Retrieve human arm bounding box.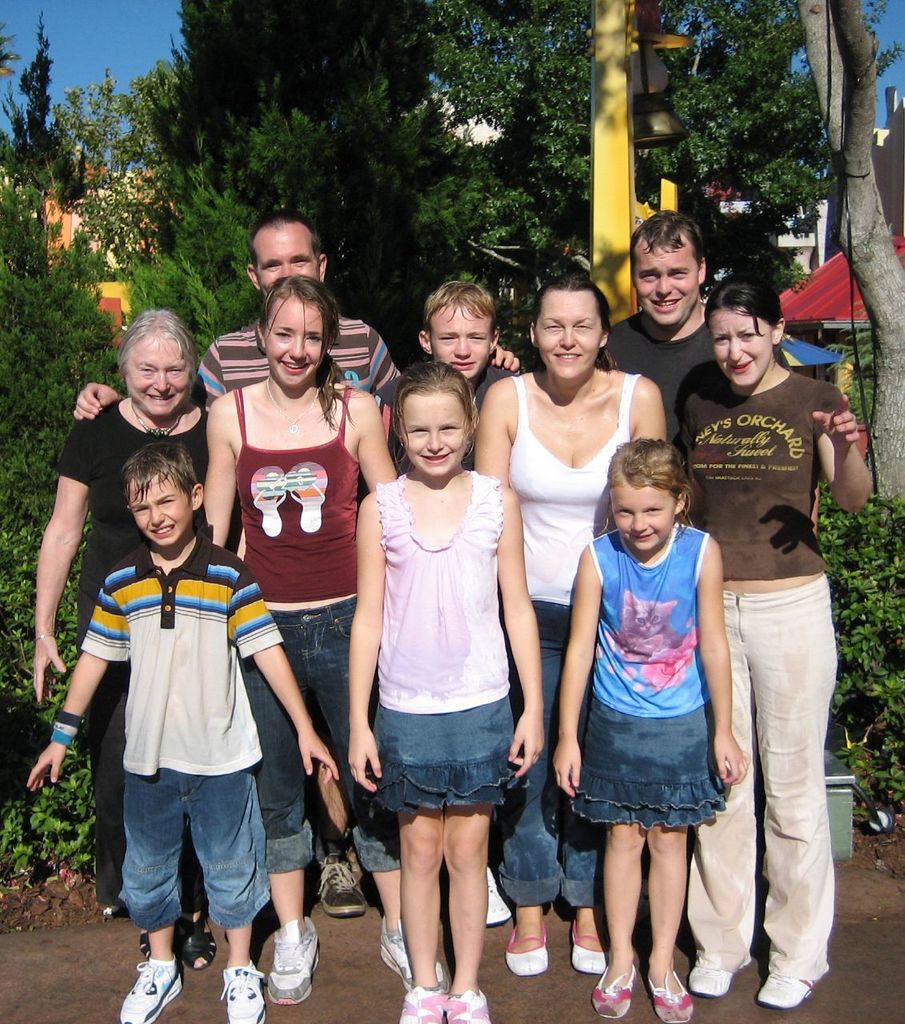
Bounding box: x1=246, y1=632, x2=319, y2=797.
